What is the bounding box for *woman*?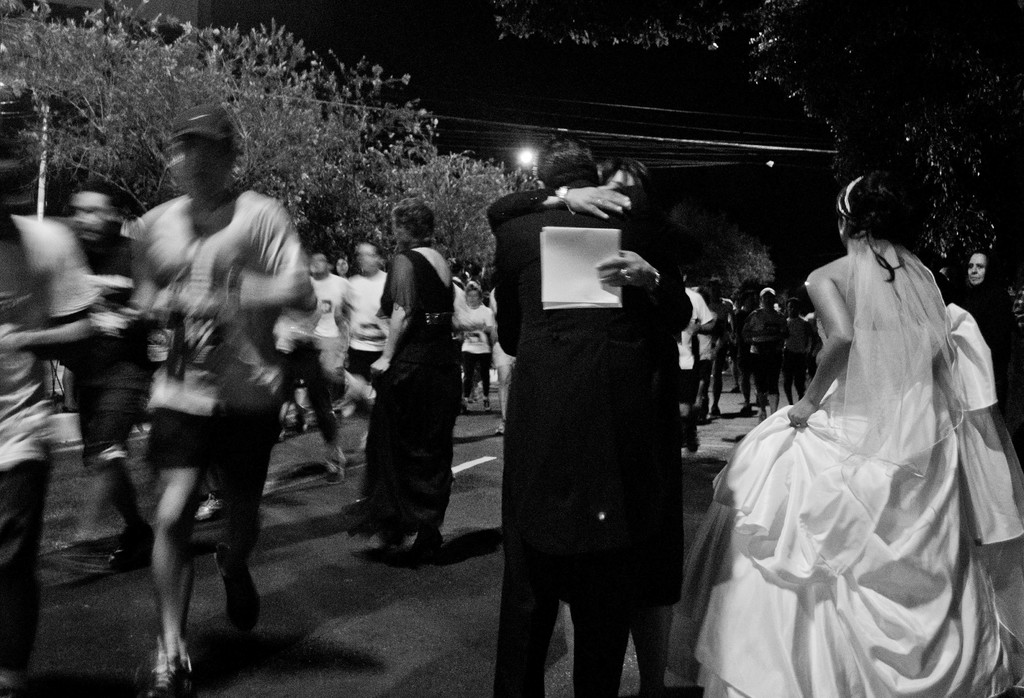
select_region(688, 188, 995, 681).
